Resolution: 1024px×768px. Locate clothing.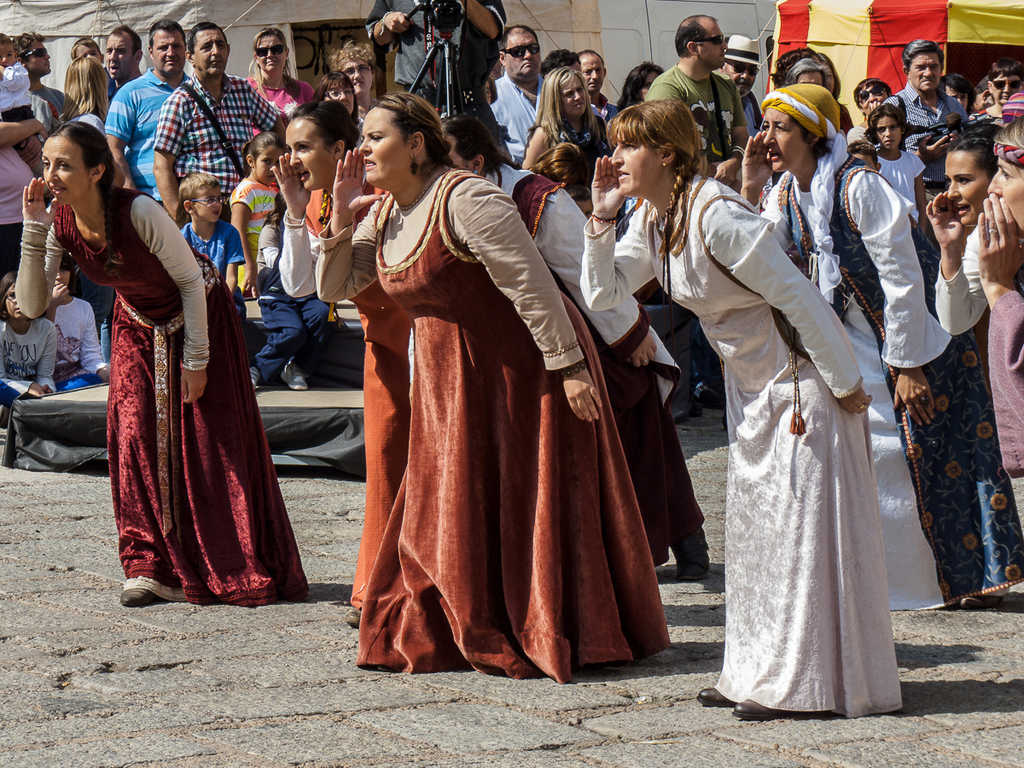
x1=882, y1=78, x2=965, y2=151.
